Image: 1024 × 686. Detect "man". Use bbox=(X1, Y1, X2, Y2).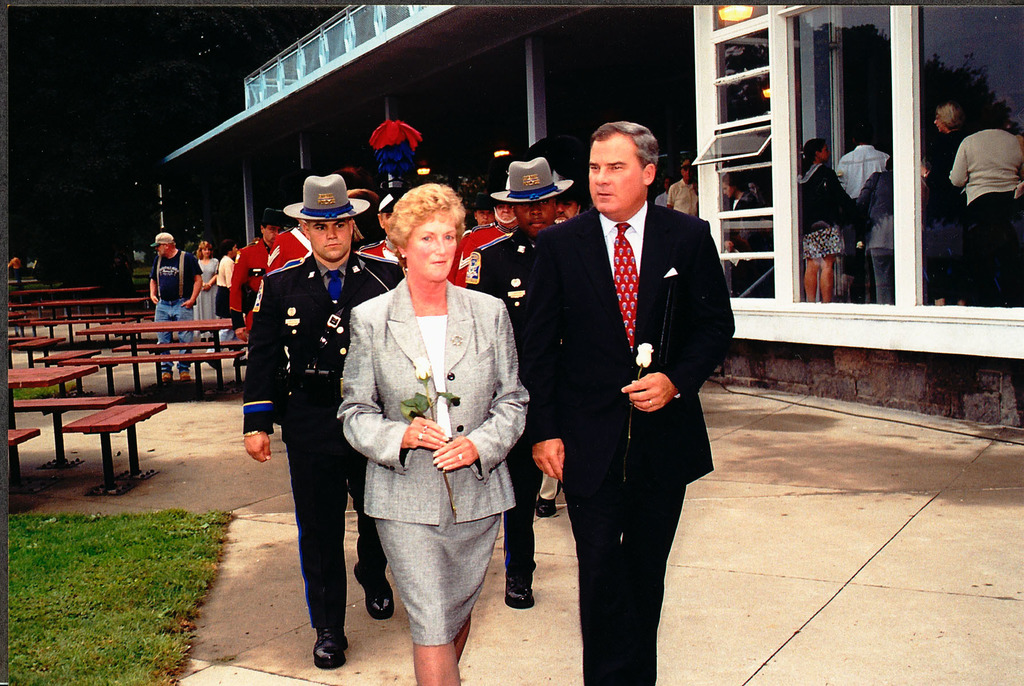
bbox=(554, 177, 580, 223).
